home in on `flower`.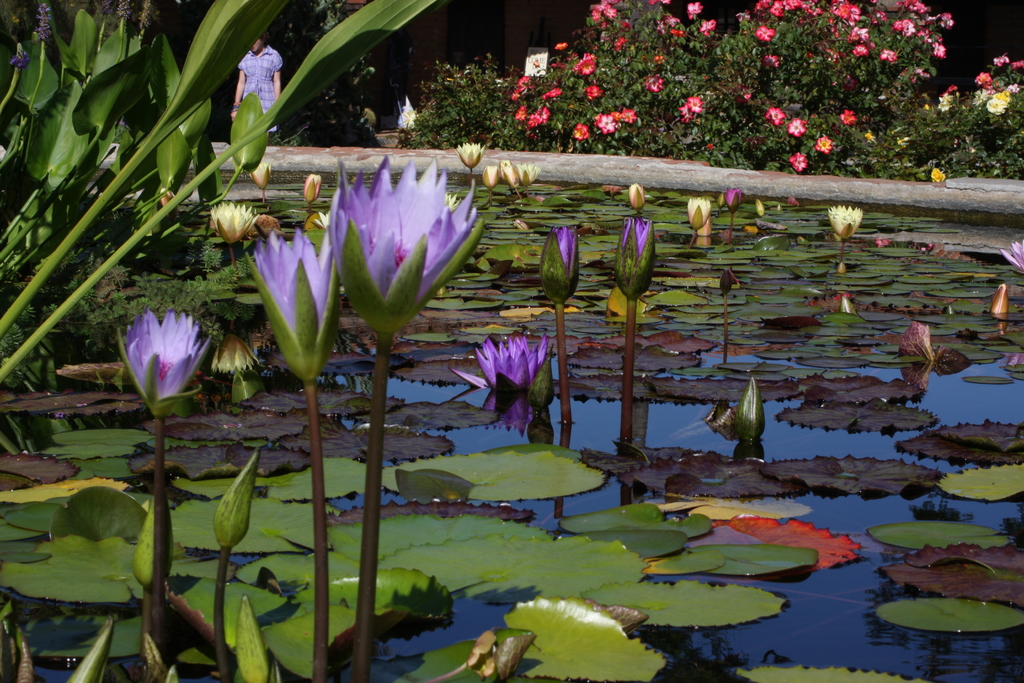
Homed in at bbox=(588, 113, 613, 136).
